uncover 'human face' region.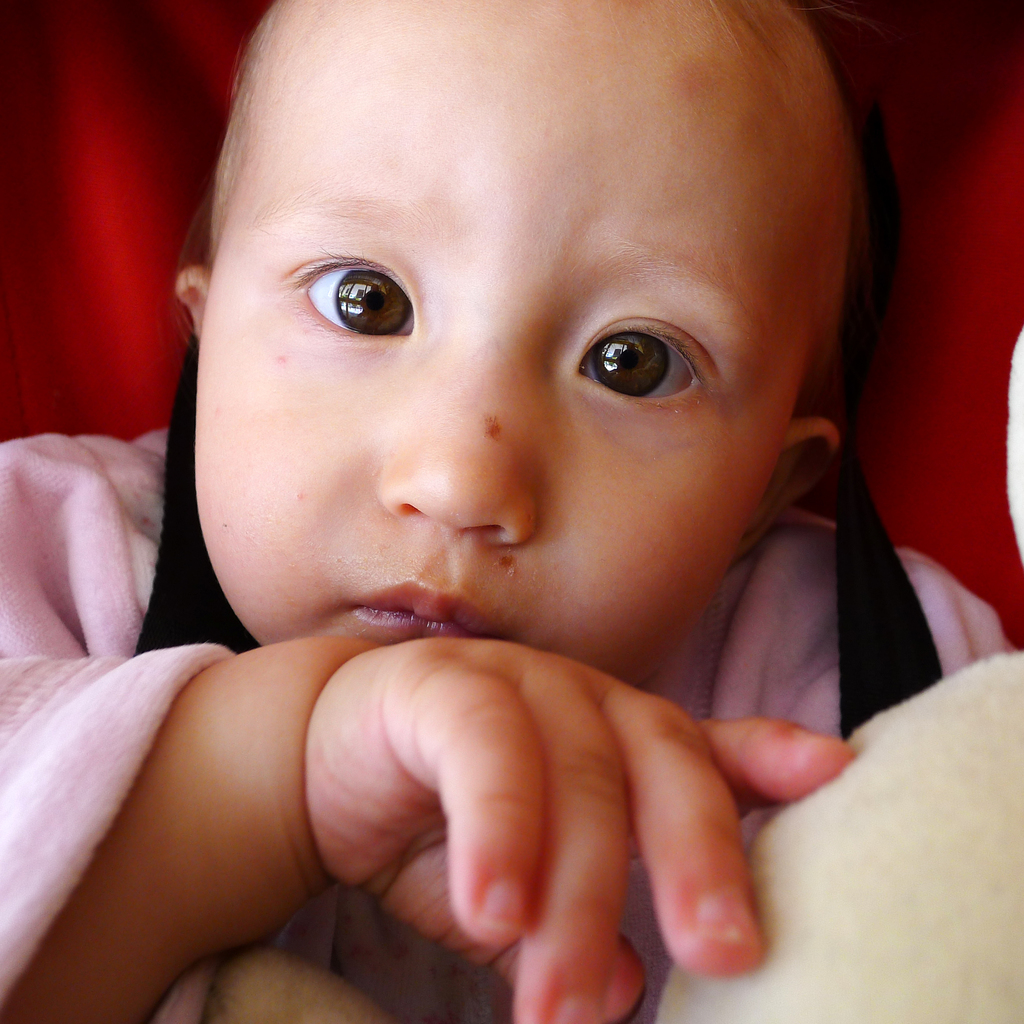
Uncovered: box=[197, 47, 824, 643].
